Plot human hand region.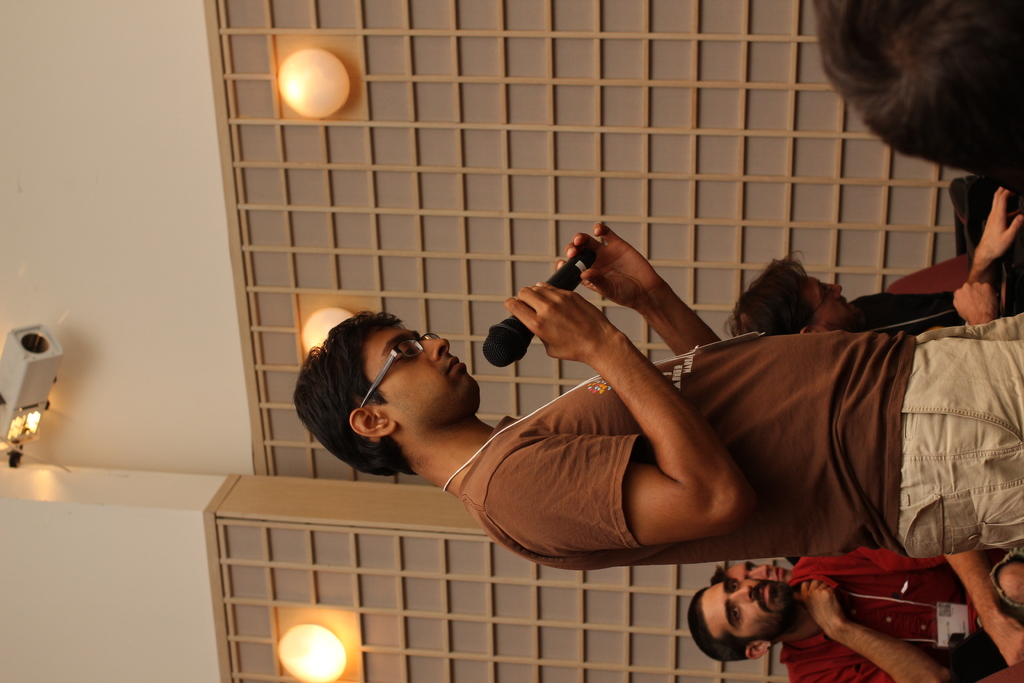
Plotted at 972, 187, 1022, 276.
